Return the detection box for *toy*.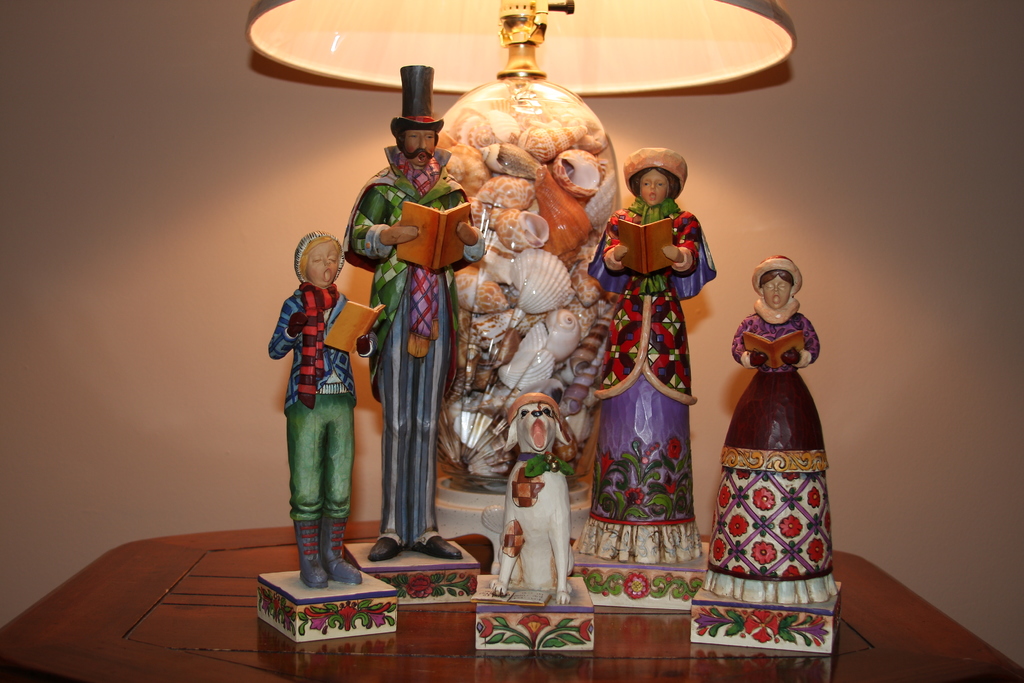
(420, 76, 619, 499).
